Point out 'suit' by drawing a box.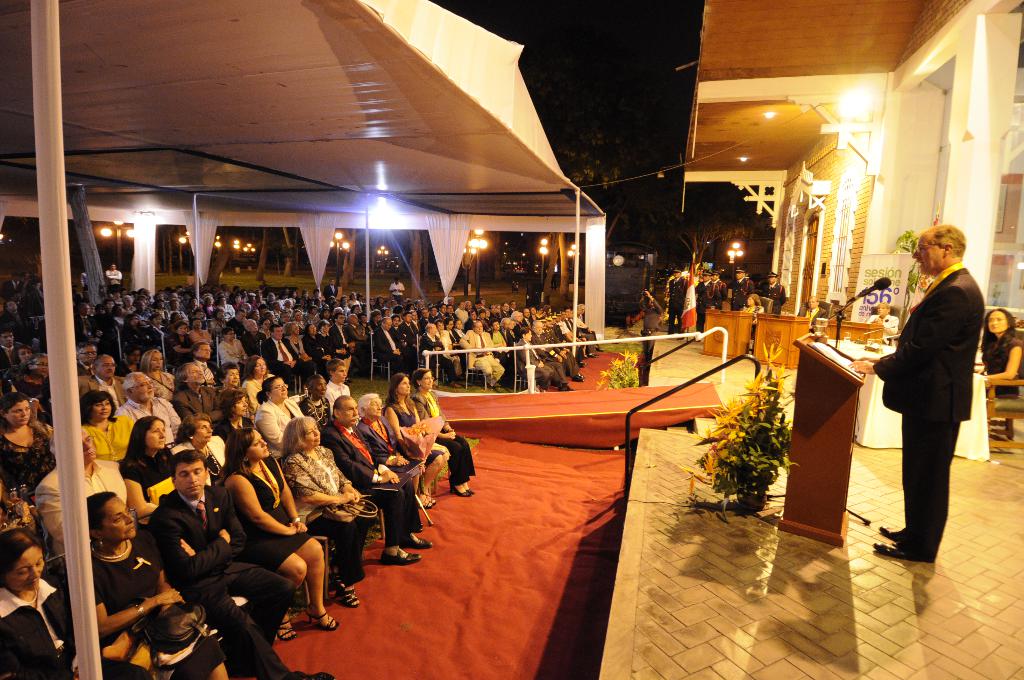
145,487,296,679.
